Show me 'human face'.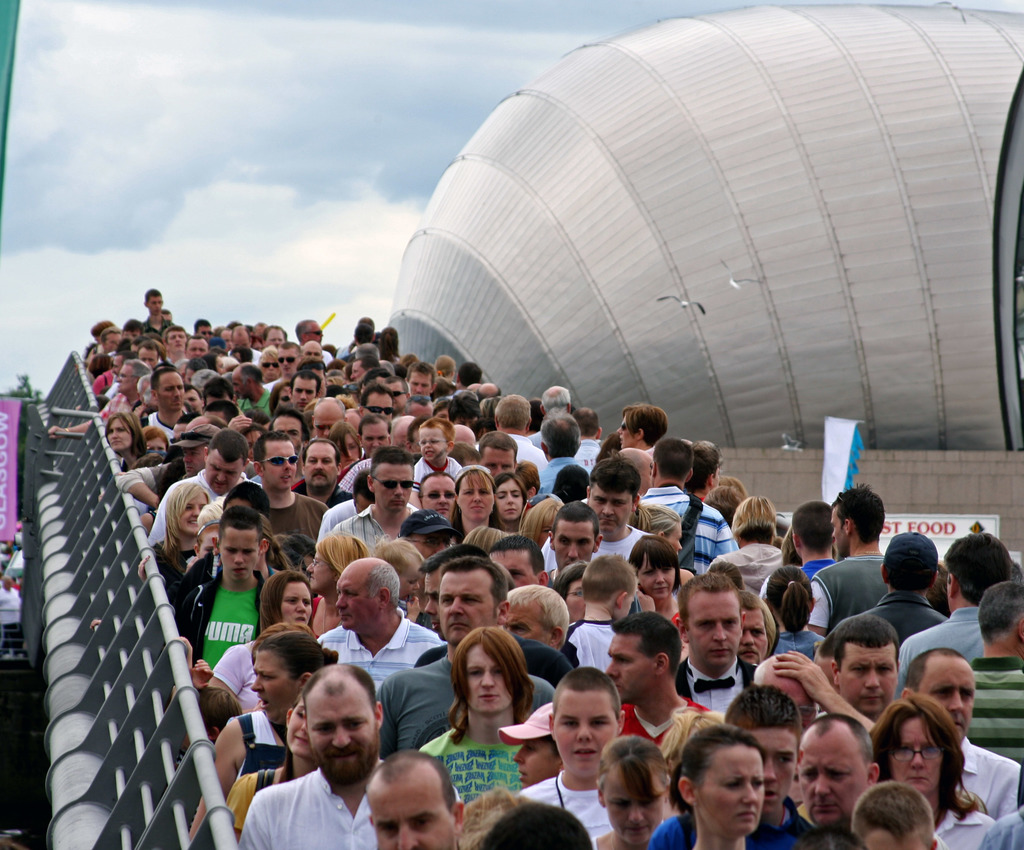
'human face' is here: box=[361, 424, 383, 454].
